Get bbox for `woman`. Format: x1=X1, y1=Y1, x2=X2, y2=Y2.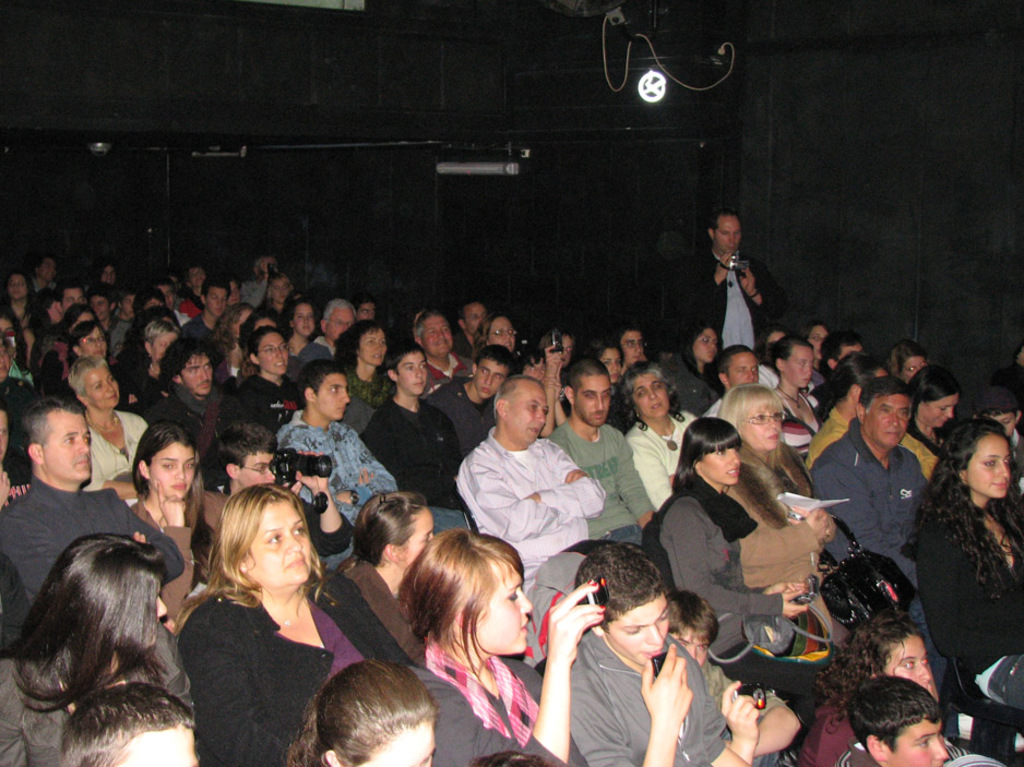
x1=798, y1=615, x2=946, y2=766.
